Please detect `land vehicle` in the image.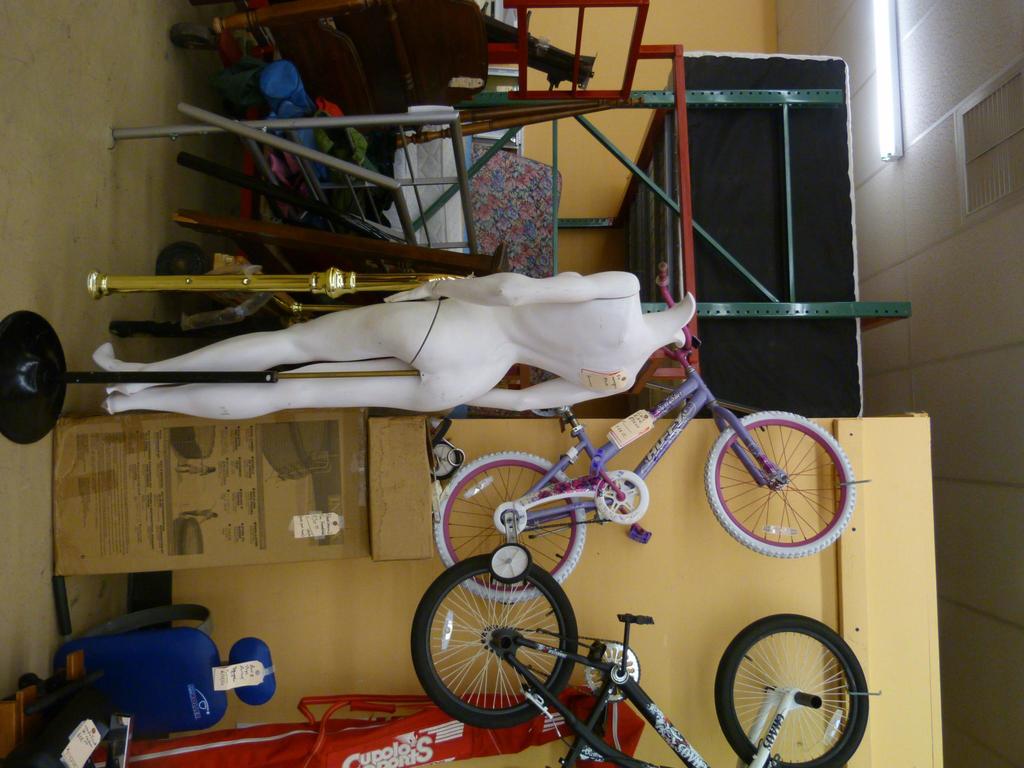
<box>424,249,860,605</box>.
